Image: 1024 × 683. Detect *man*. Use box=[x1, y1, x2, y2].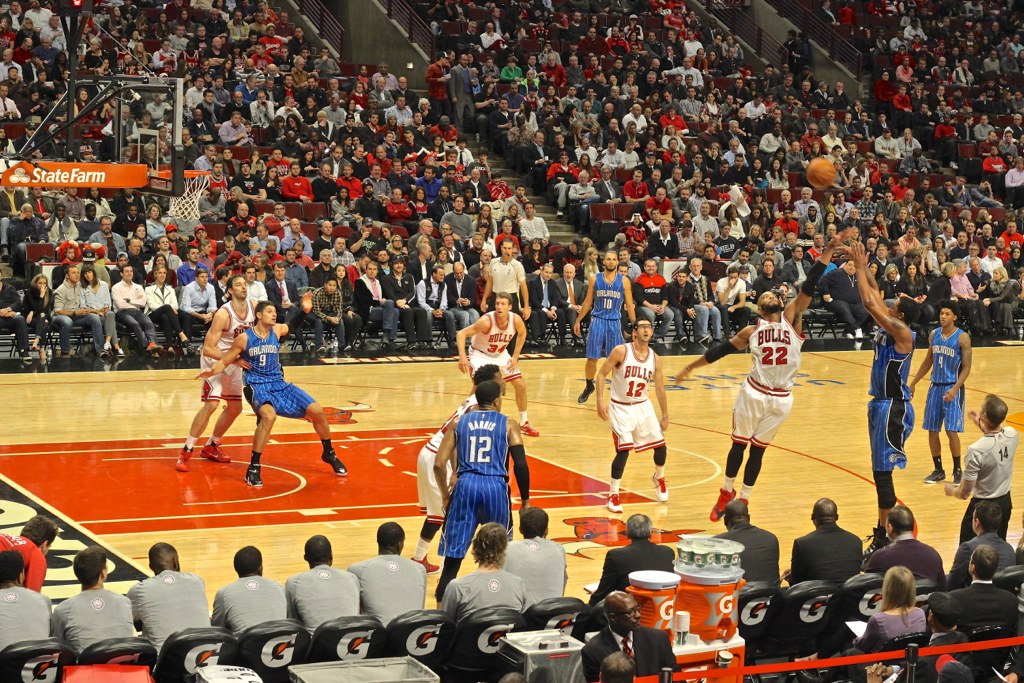
box=[452, 52, 476, 135].
